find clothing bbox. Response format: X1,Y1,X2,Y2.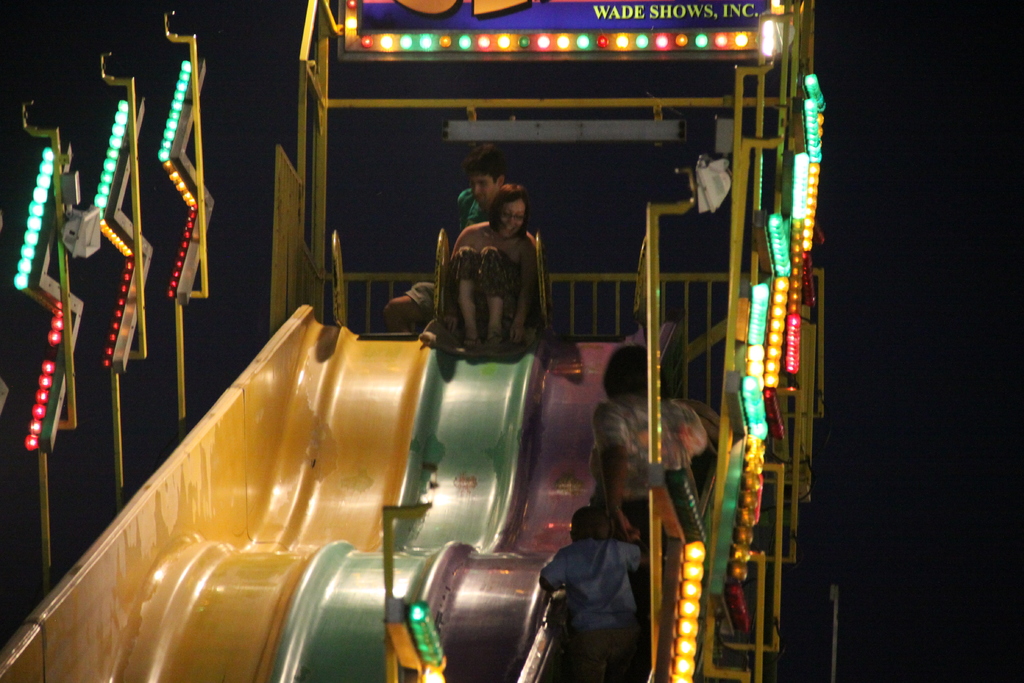
540,534,644,638.
